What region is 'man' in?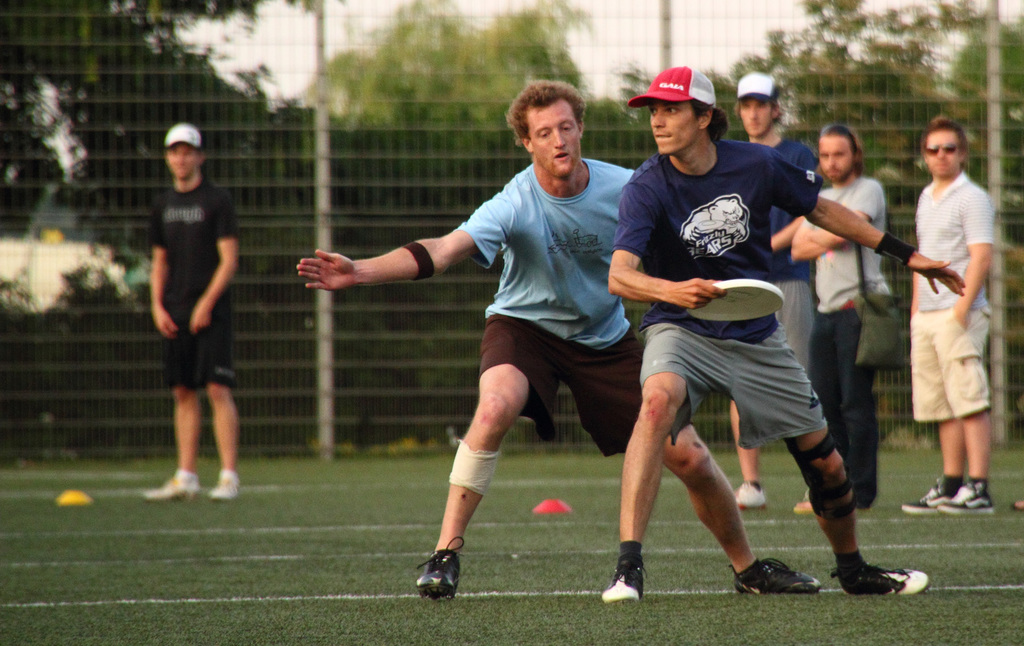
(x1=596, y1=59, x2=931, y2=610).
